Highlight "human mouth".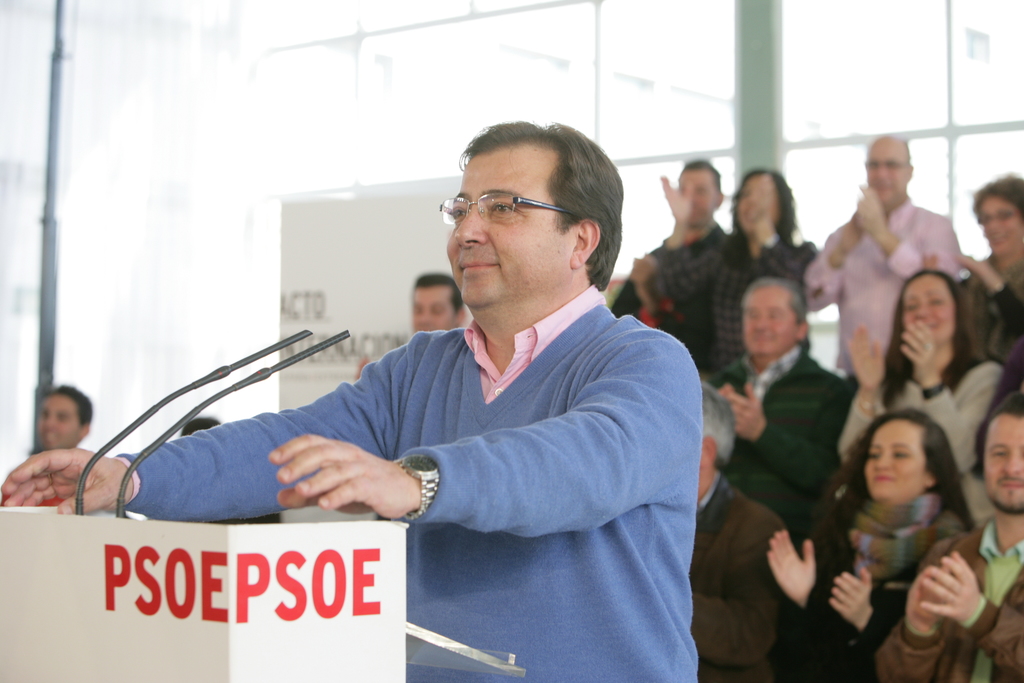
Highlighted region: [455,251,504,280].
